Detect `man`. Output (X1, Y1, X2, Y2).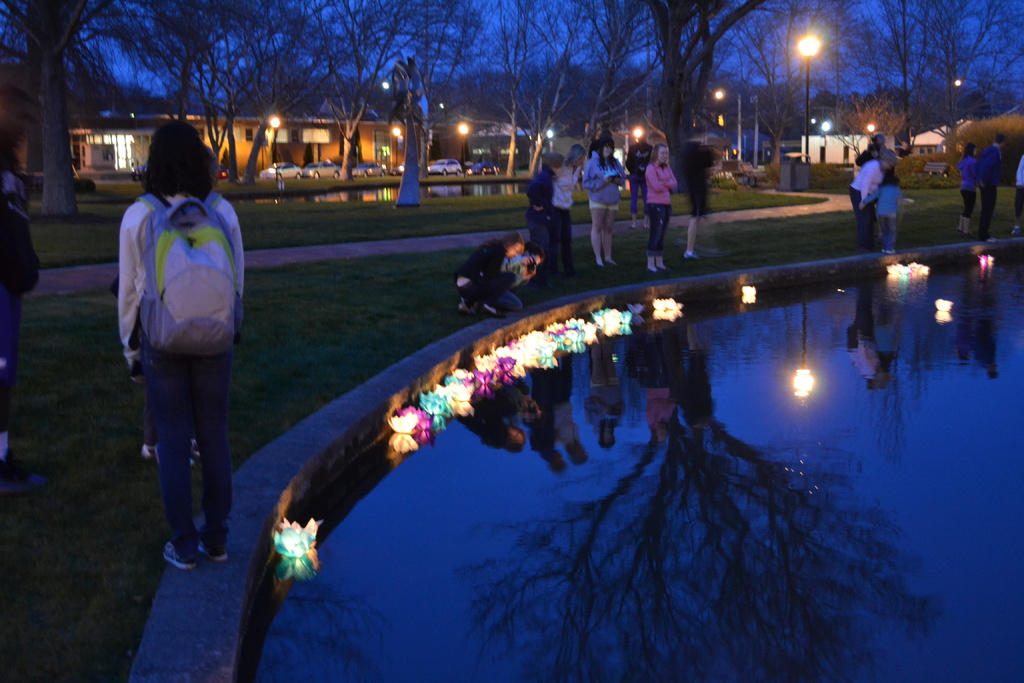
(977, 133, 1008, 245).
